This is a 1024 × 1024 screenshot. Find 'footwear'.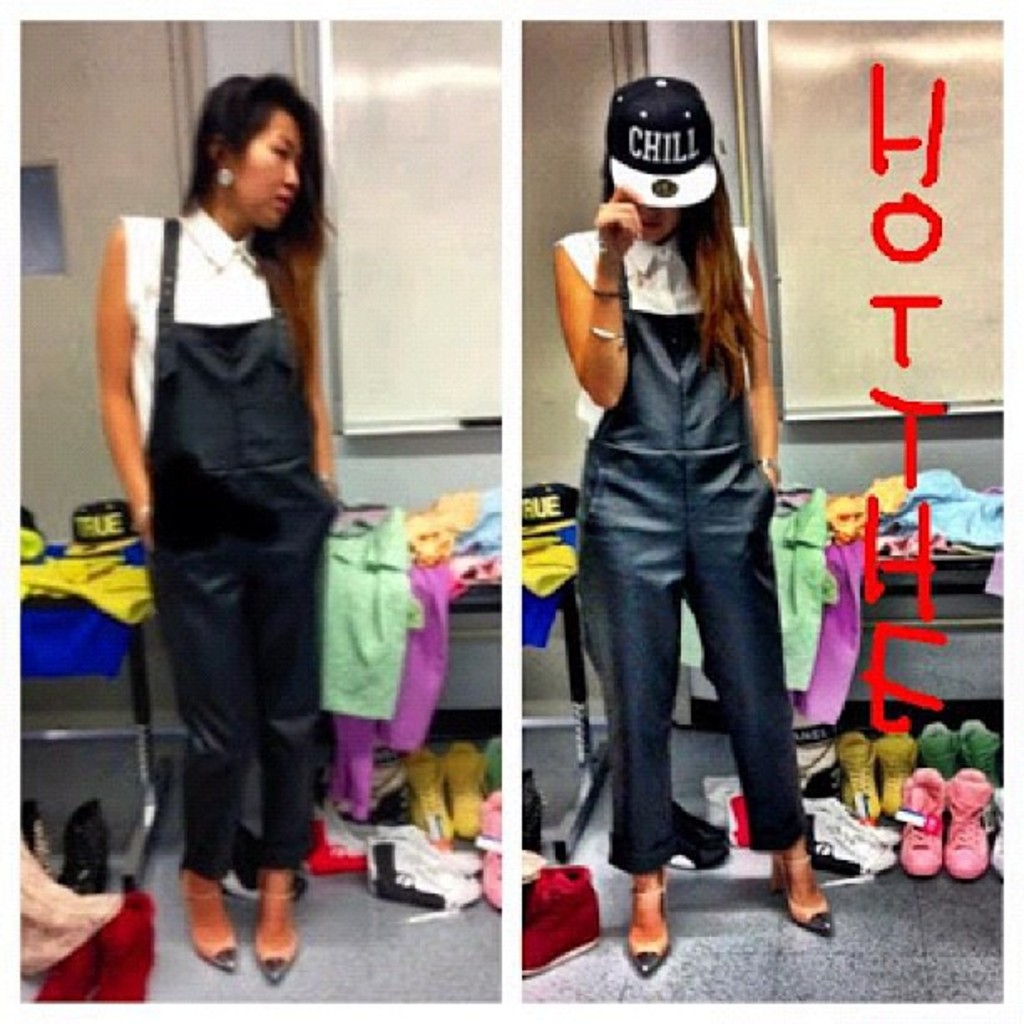
Bounding box: <region>678, 800, 735, 845</region>.
